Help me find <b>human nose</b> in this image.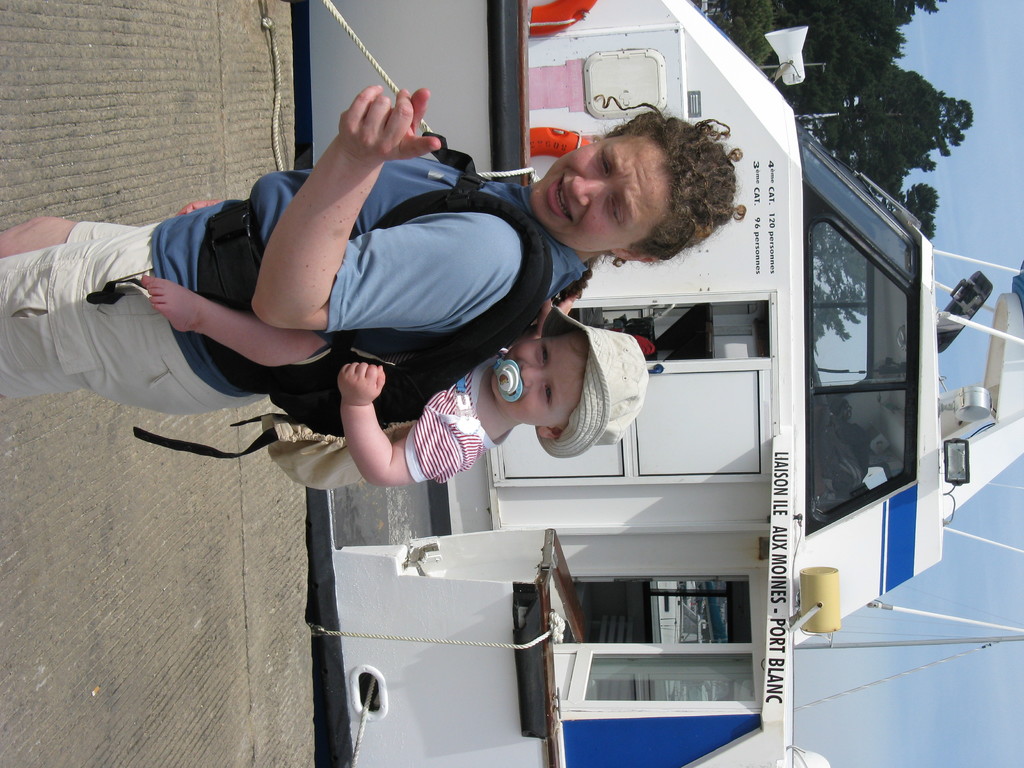
Found it: (569, 175, 611, 206).
